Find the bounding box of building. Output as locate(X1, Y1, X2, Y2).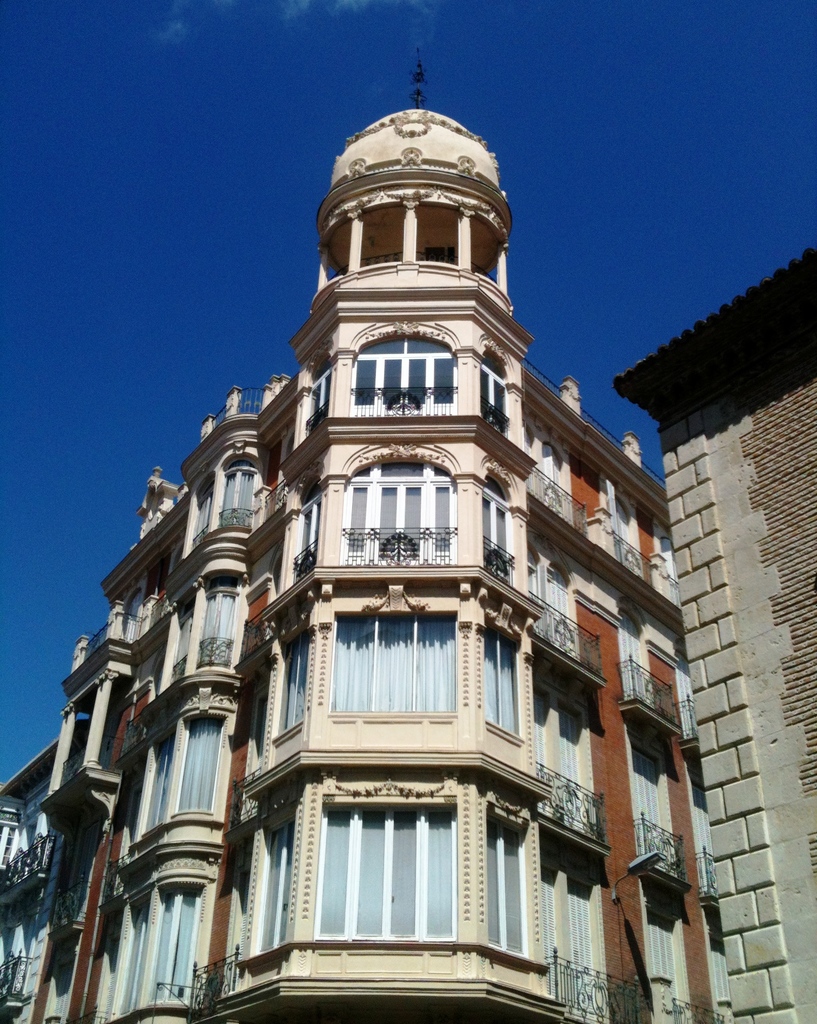
locate(0, 738, 58, 1023).
